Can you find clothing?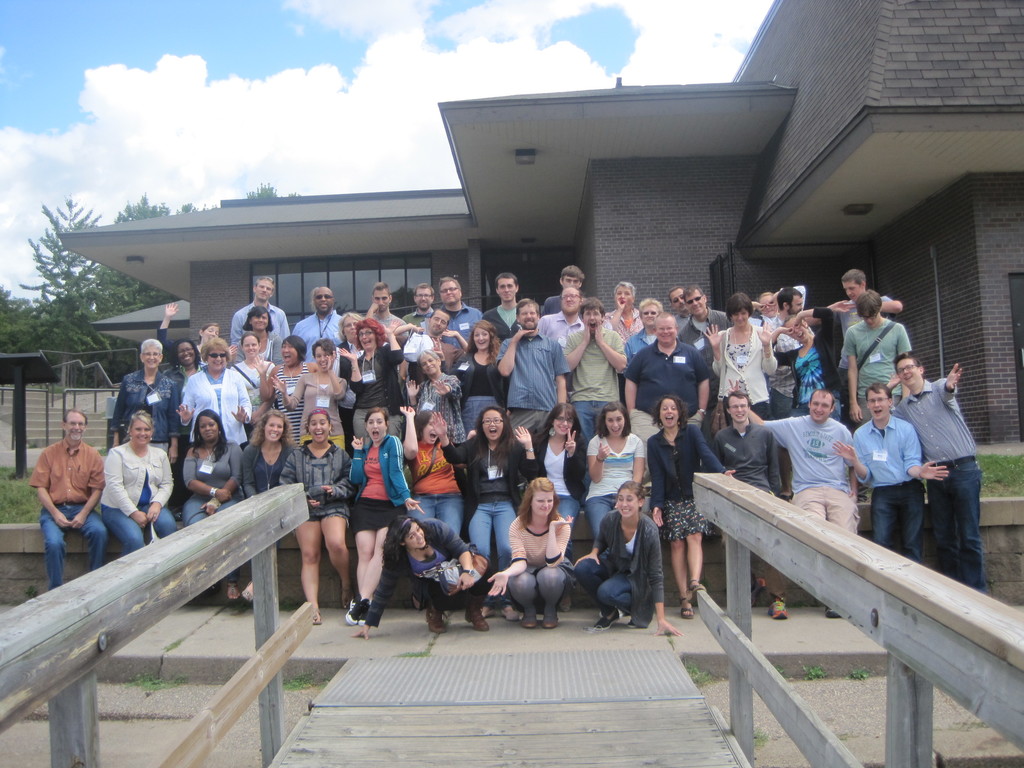
Yes, bounding box: left=586, top=431, right=651, bottom=538.
